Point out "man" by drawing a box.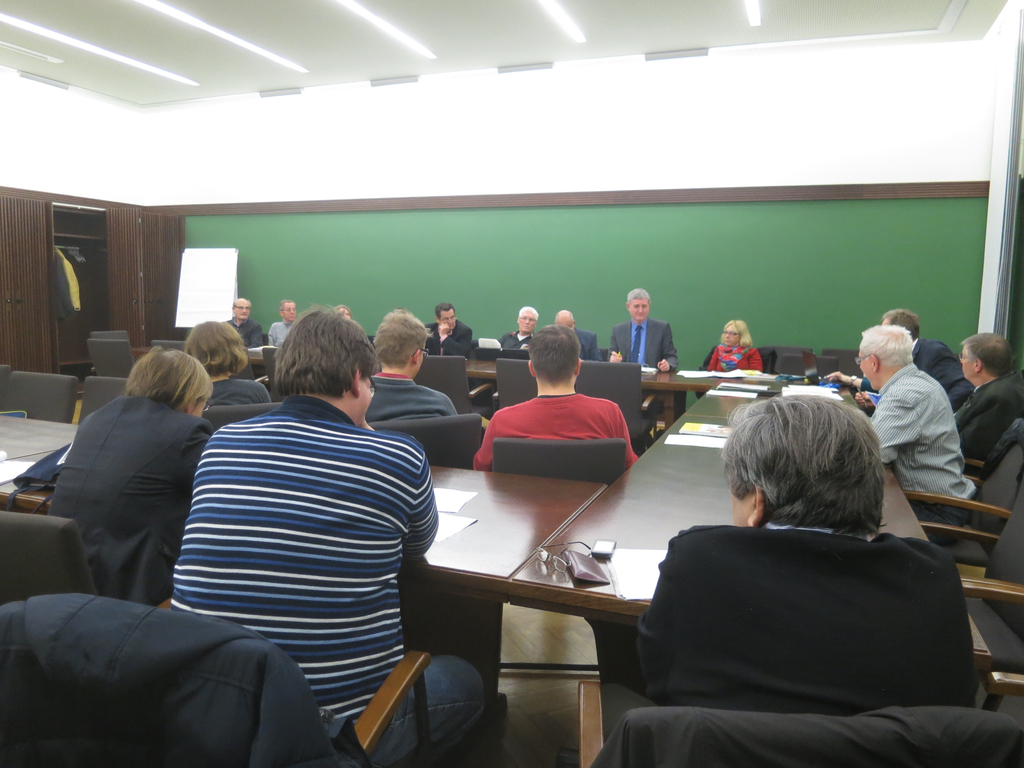
left=851, top=326, right=973, bottom=548.
